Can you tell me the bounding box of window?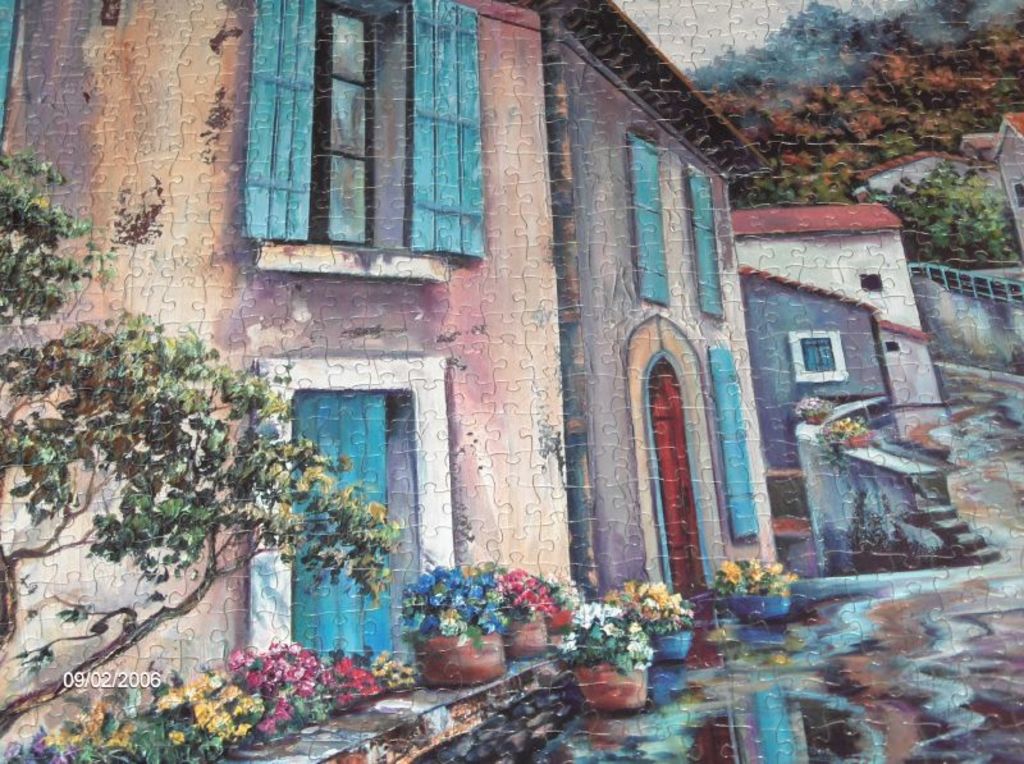
224 9 486 289.
